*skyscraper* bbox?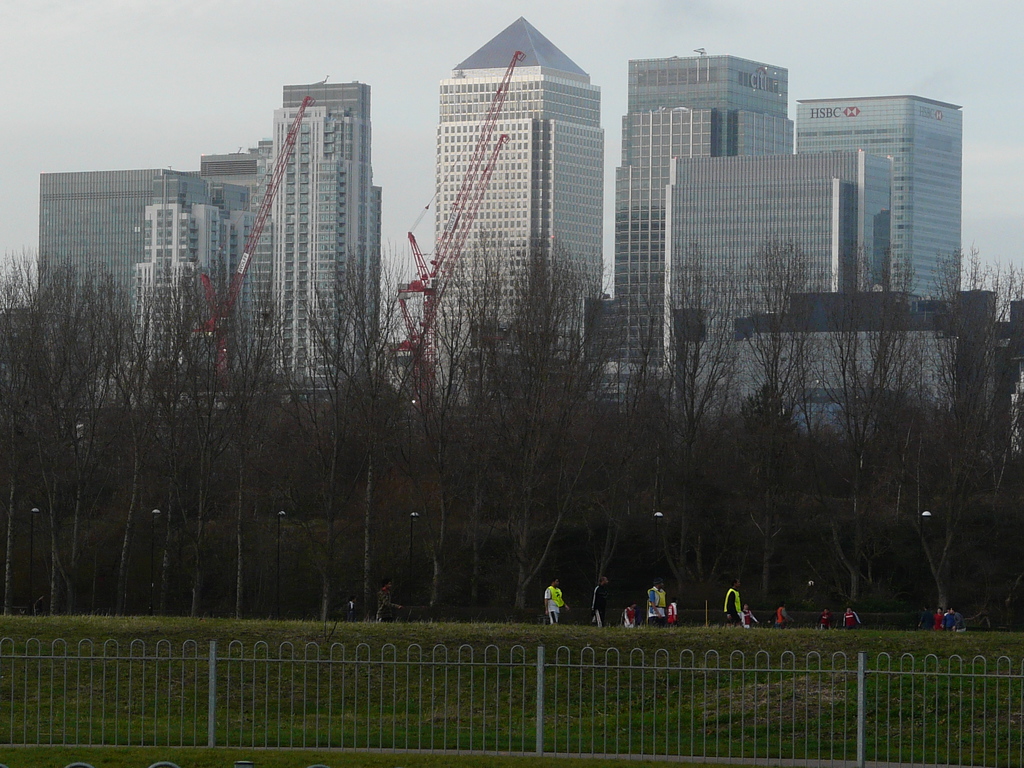
<bbox>792, 93, 971, 417</bbox>
